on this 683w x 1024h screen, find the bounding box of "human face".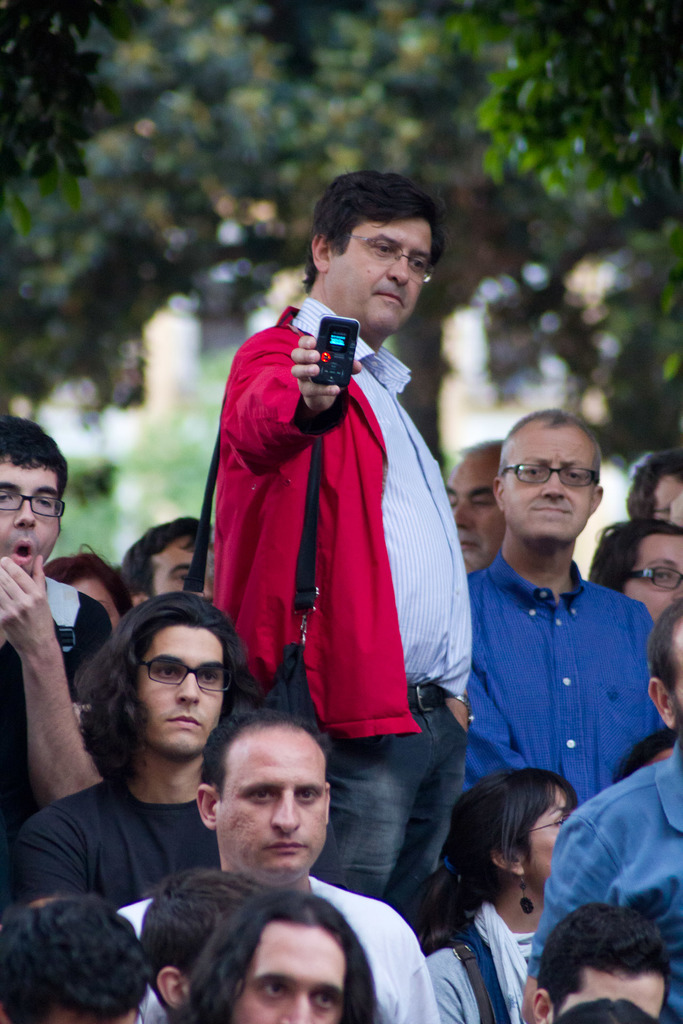
Bounding box: 227 922 350 1023.
